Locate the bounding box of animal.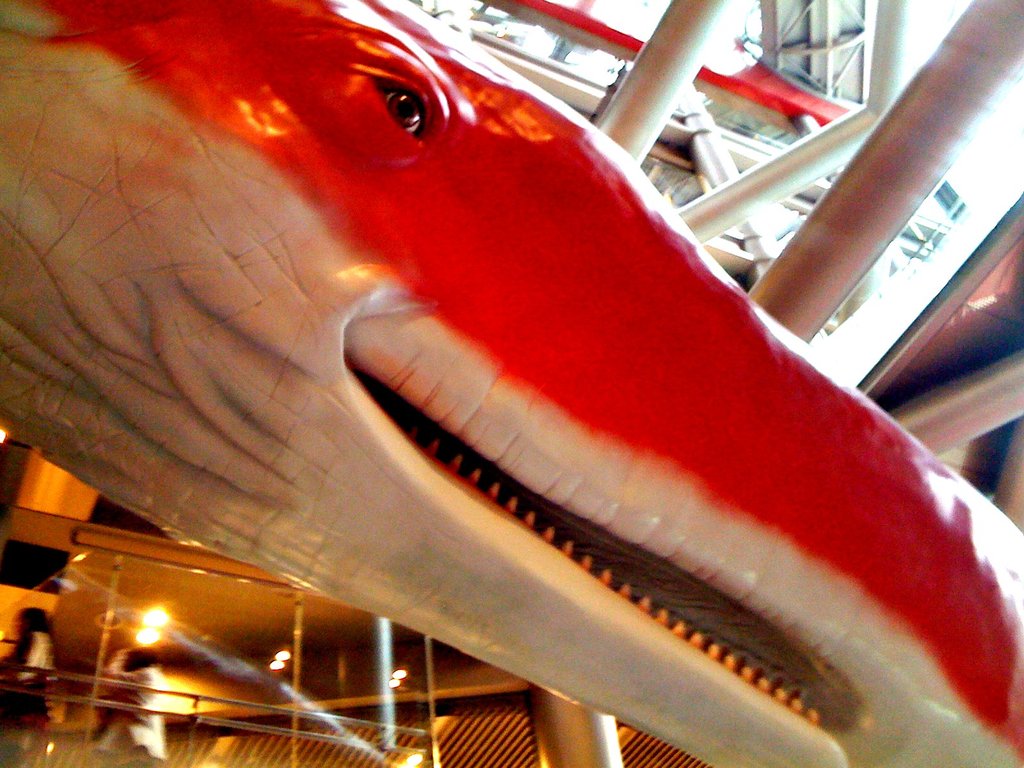
Bounding box: <region>0, 0, 1023, 767</region>.
